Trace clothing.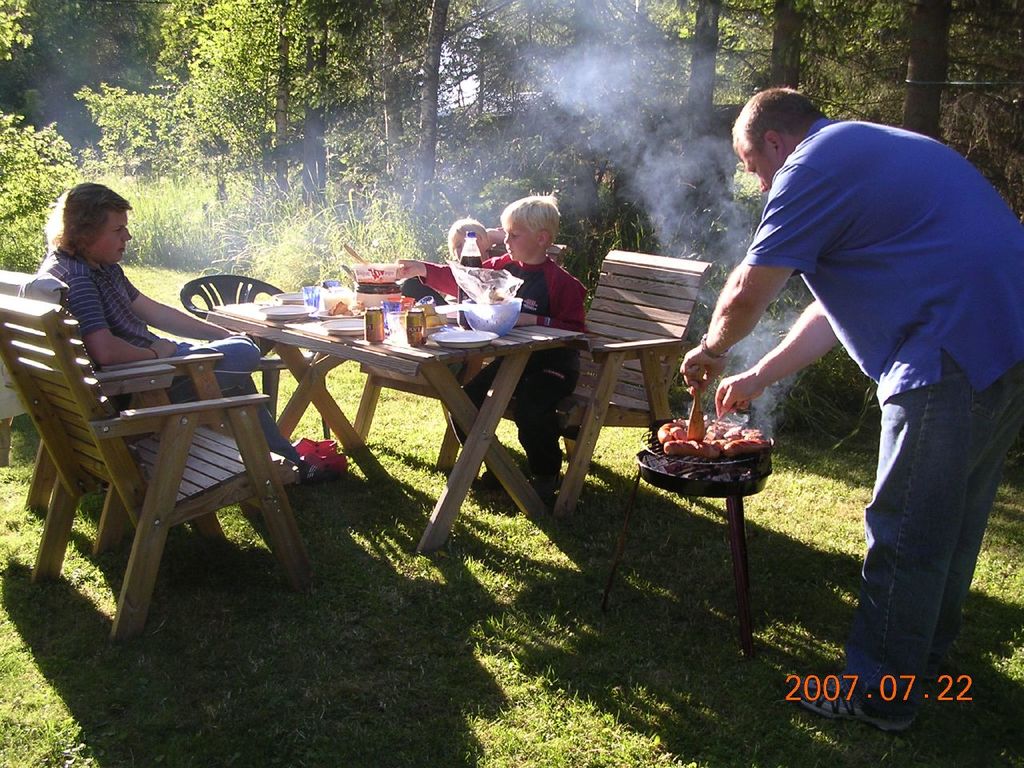
Traced to (677,120,1023,734).
